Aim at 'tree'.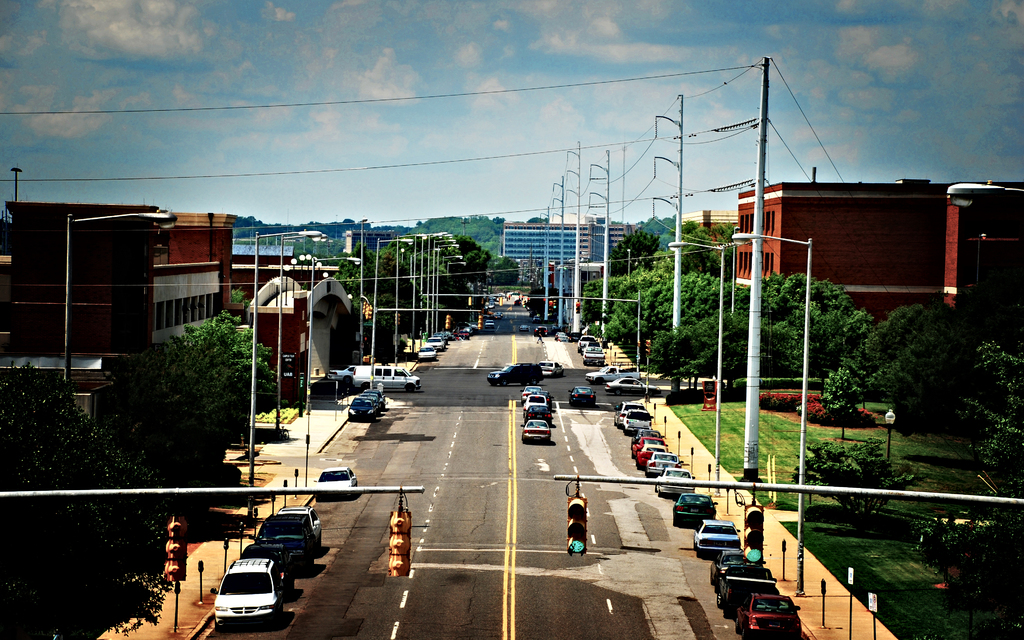
Aimed at bbox=[852, 308, 957, 424].
